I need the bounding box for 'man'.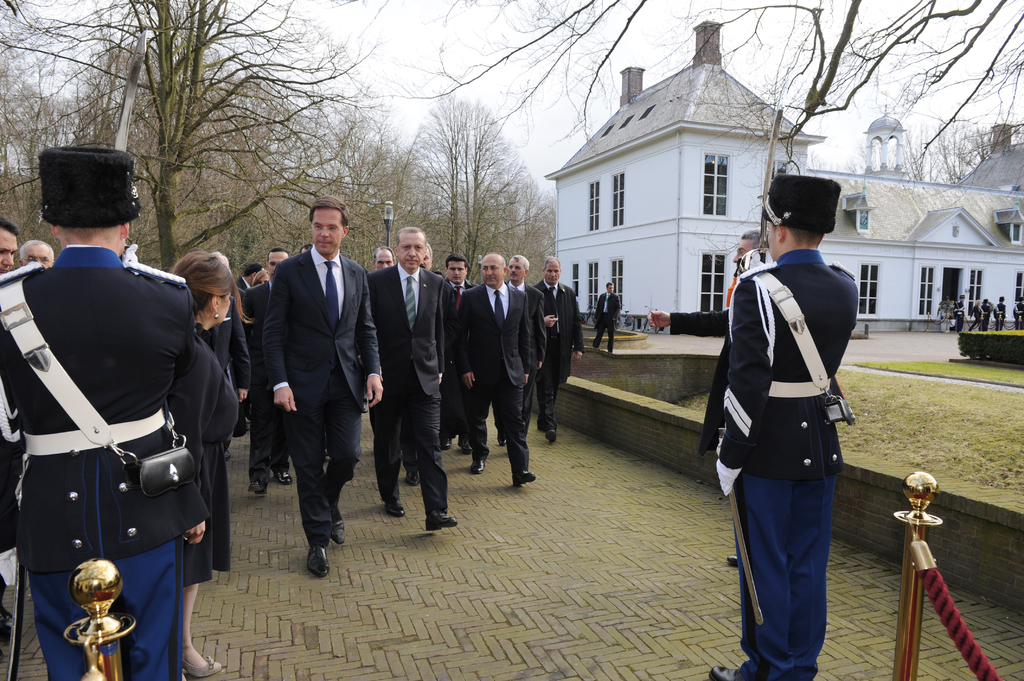
Here it is: box=[592, 280, 622, 357].
